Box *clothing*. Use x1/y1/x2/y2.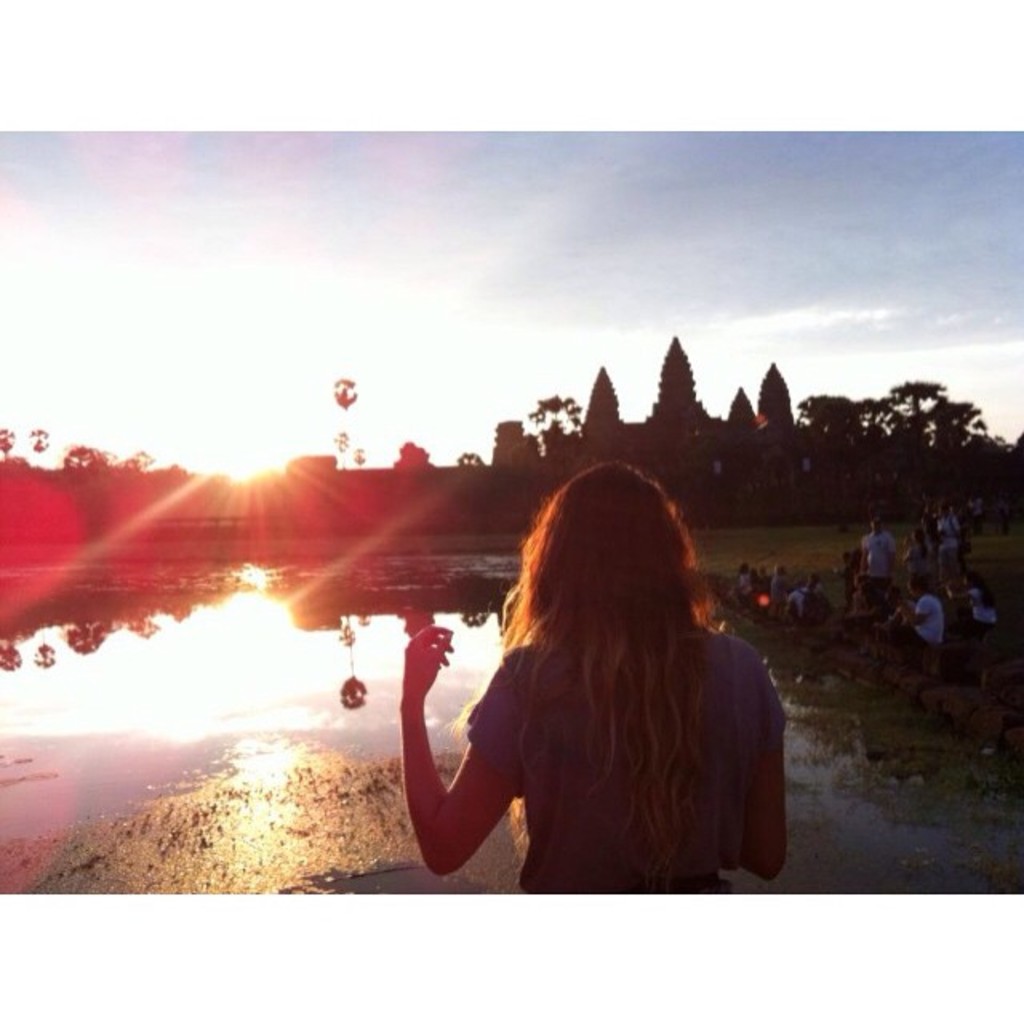
787/590/797/618.
